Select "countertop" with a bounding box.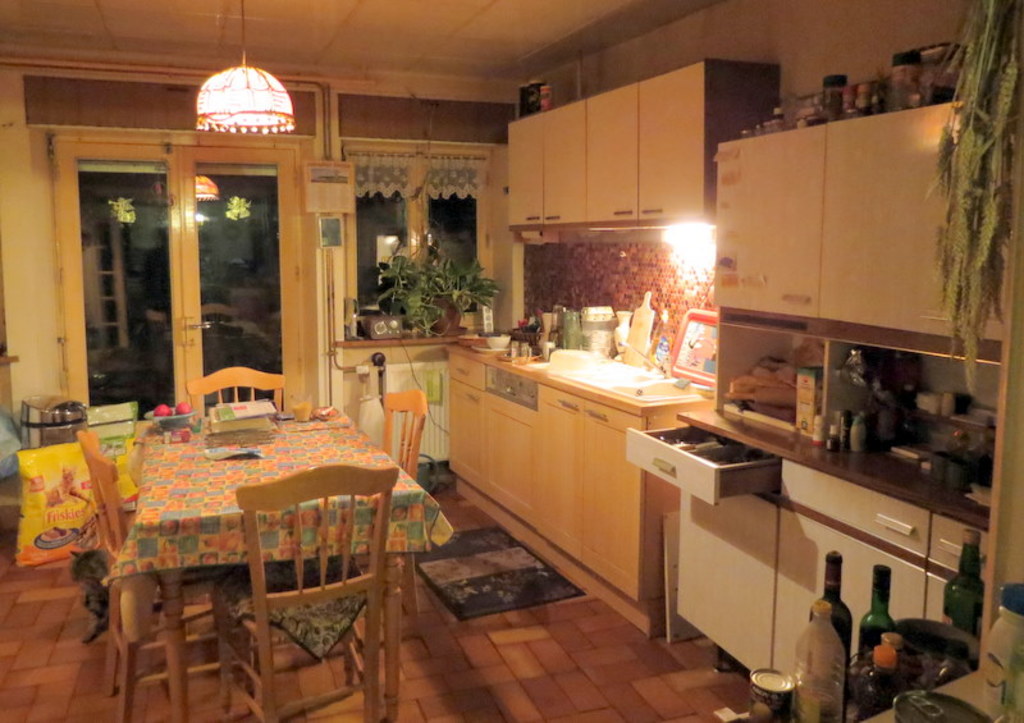
(442,343,714,421).
